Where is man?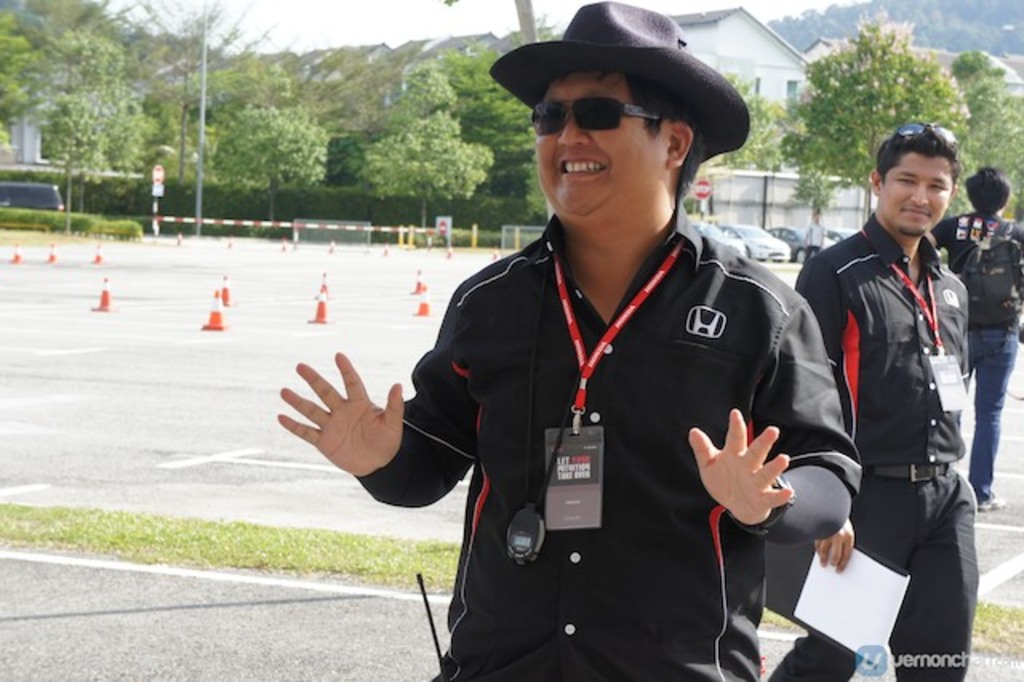
930:168:1022:511.
